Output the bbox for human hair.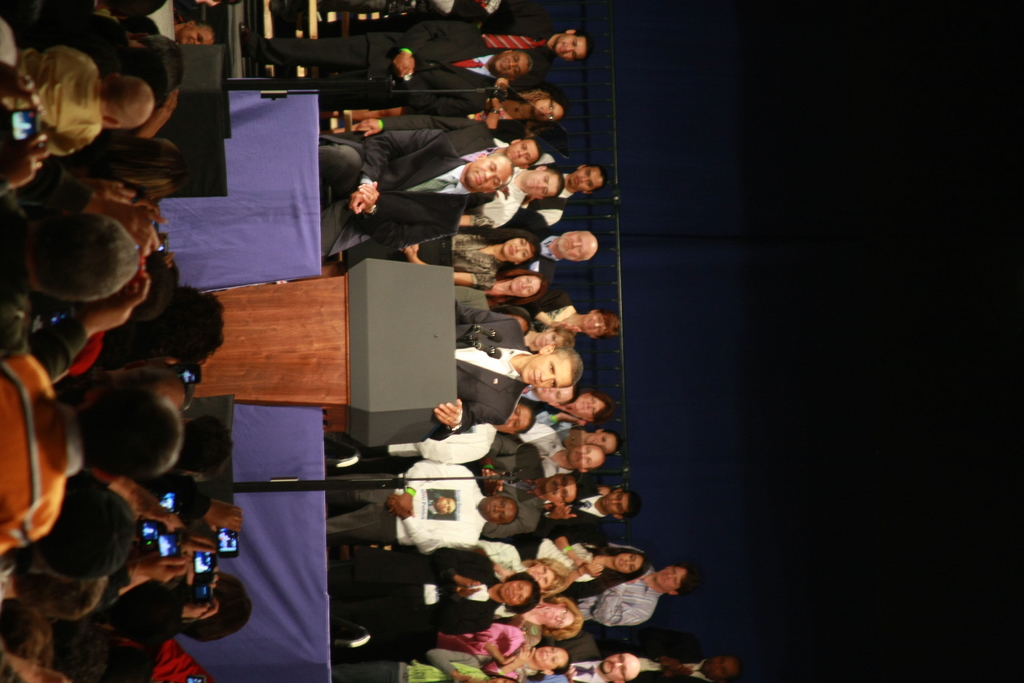
bbox=(517, 402, 538, 439).
